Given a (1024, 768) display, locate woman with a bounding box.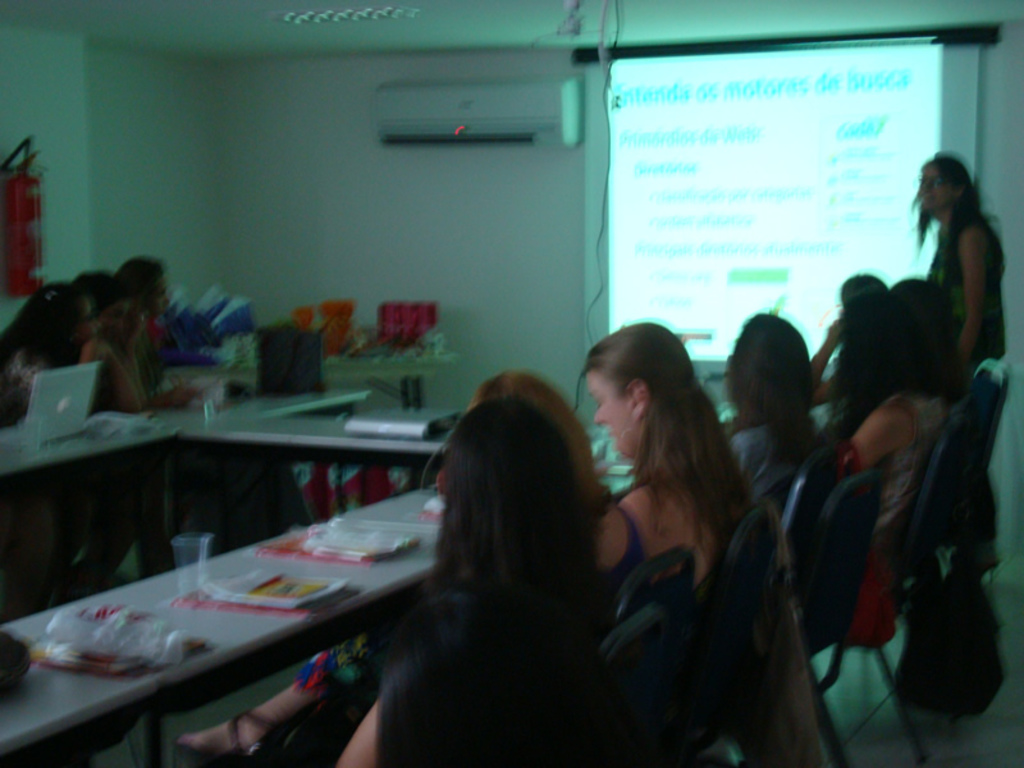
Located: x1=707, y1=303, x2=828, y2=503.
